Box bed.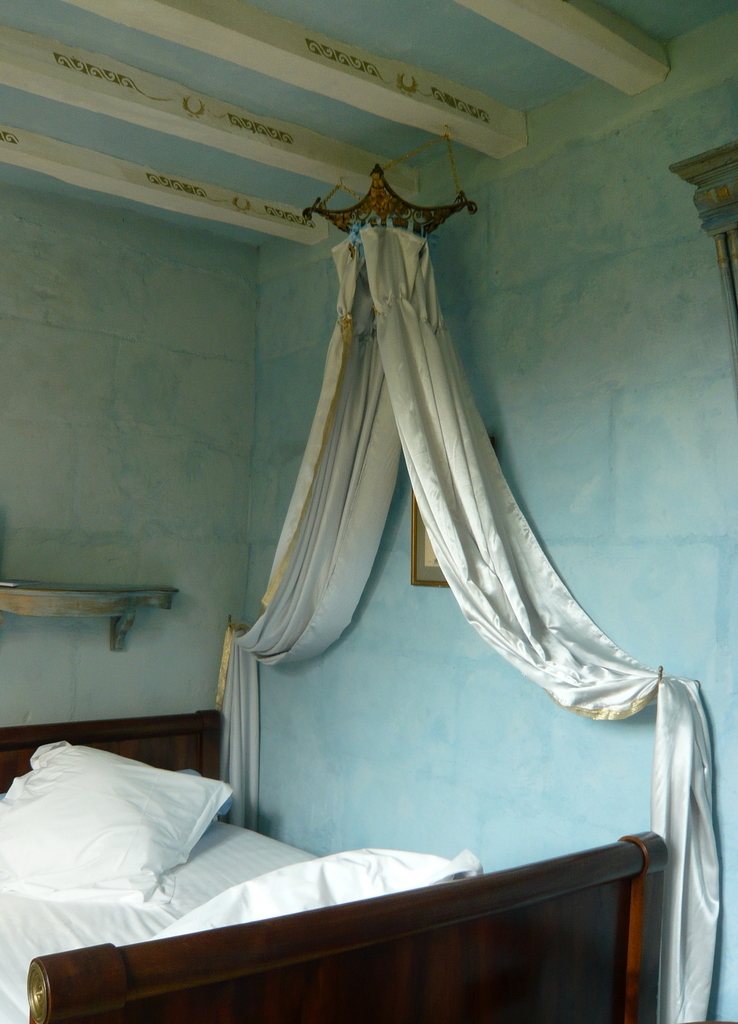
0, 710, 670, 1023.
